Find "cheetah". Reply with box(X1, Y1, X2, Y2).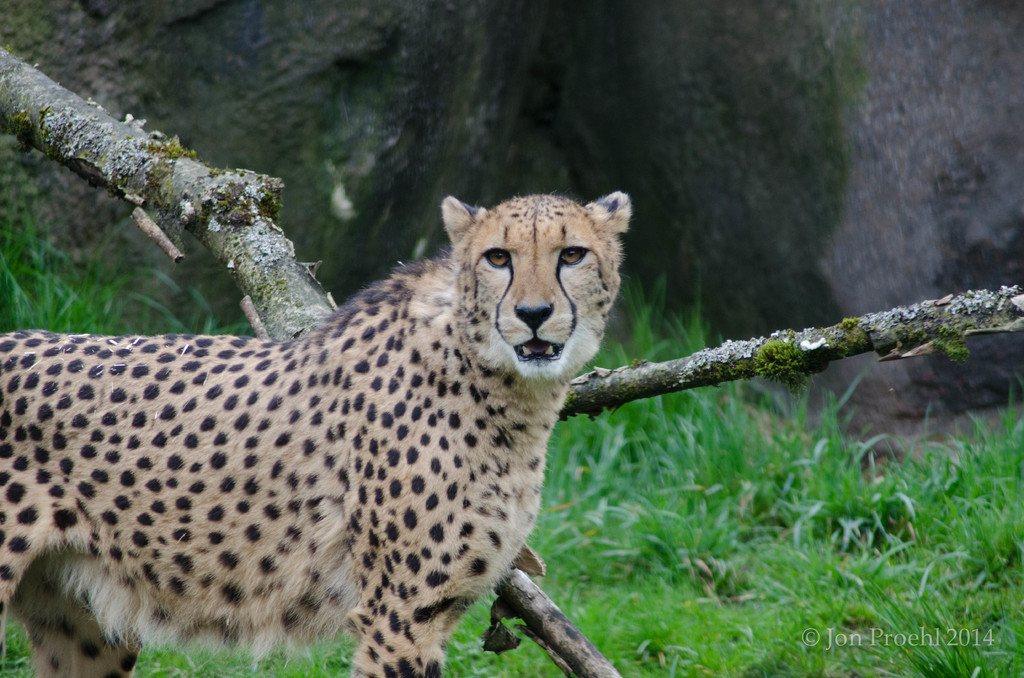
box(0, 188, 630, 677).
